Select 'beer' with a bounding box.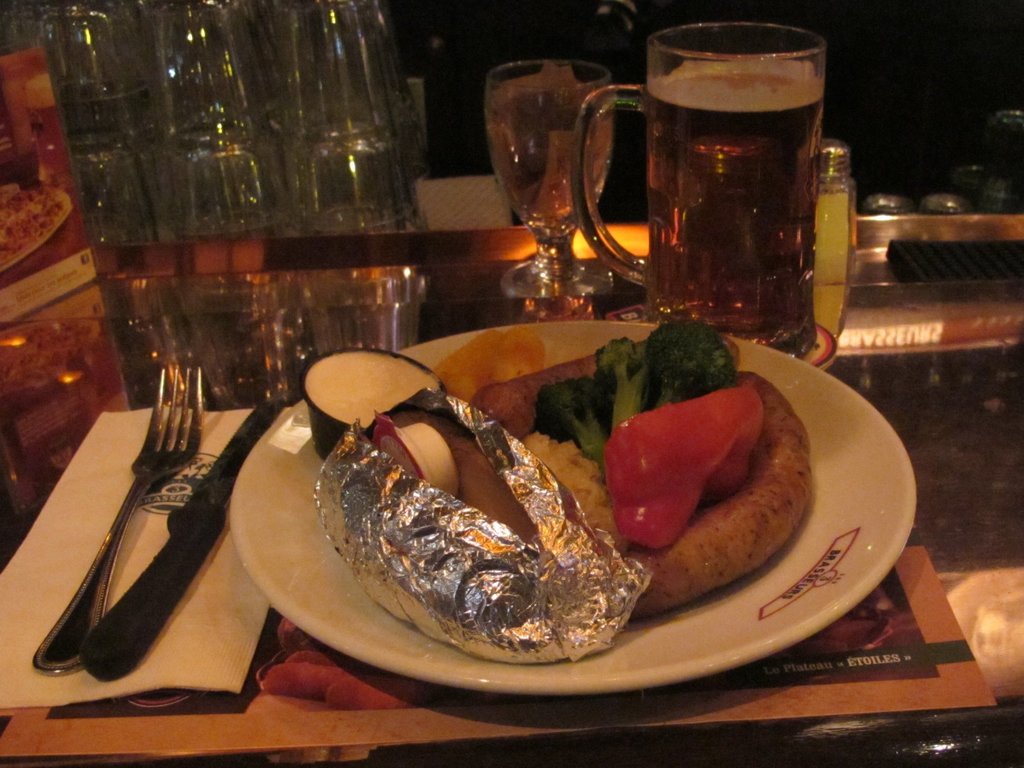
BBox(465, 56, 623, 303).
